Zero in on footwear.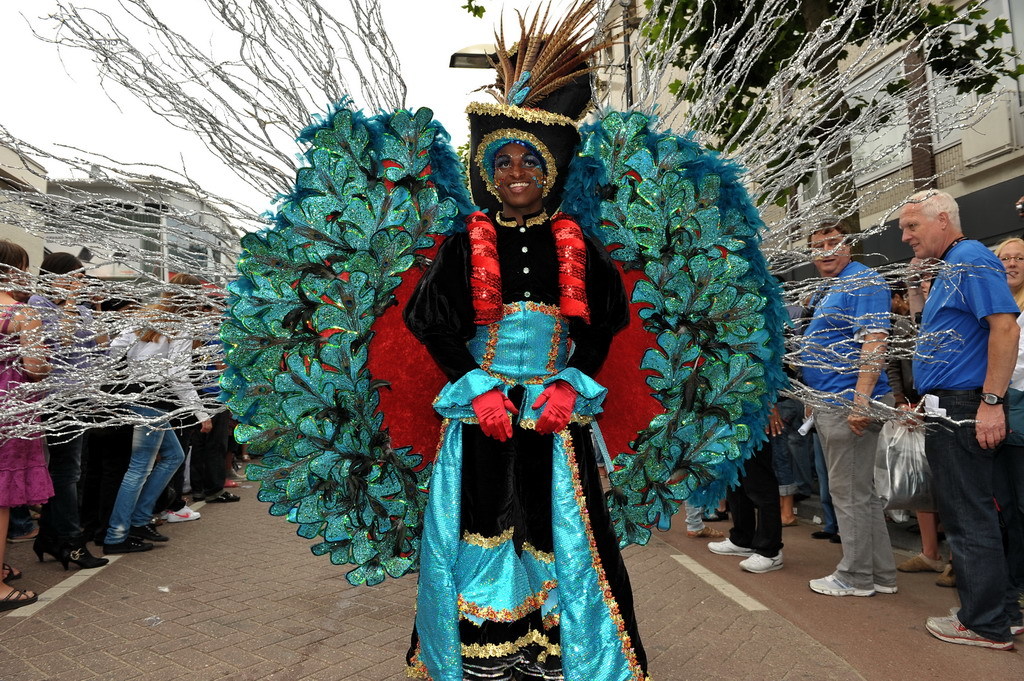
Zeroed in: x1=810 y1=570 x2=874 y2=596.
